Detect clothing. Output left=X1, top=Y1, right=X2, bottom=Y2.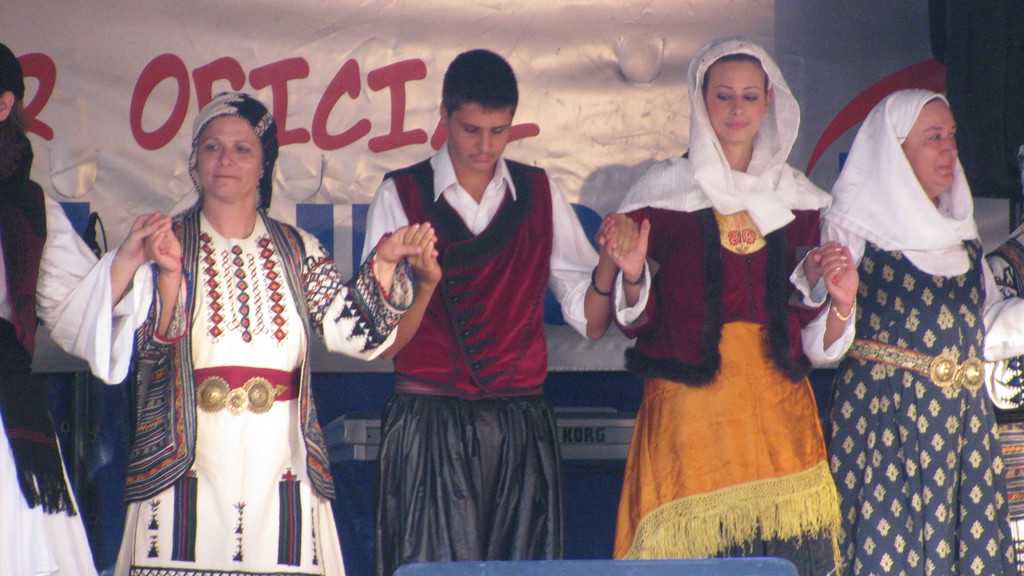
left=360, top=141, right=601, bottom=575.
